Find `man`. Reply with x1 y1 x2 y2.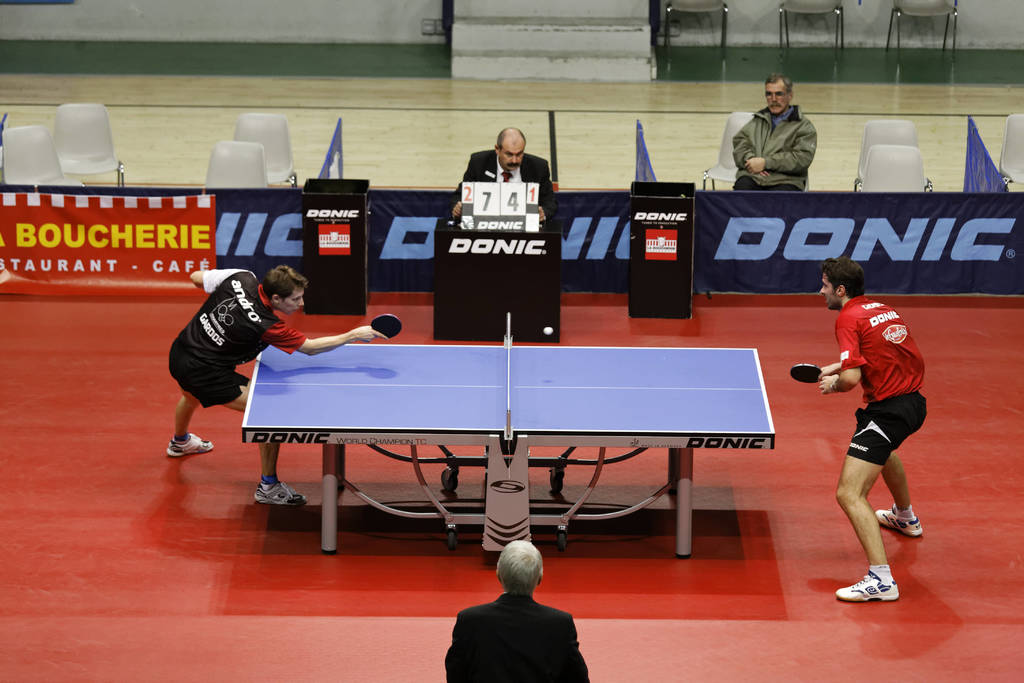
447 126 557 222.
